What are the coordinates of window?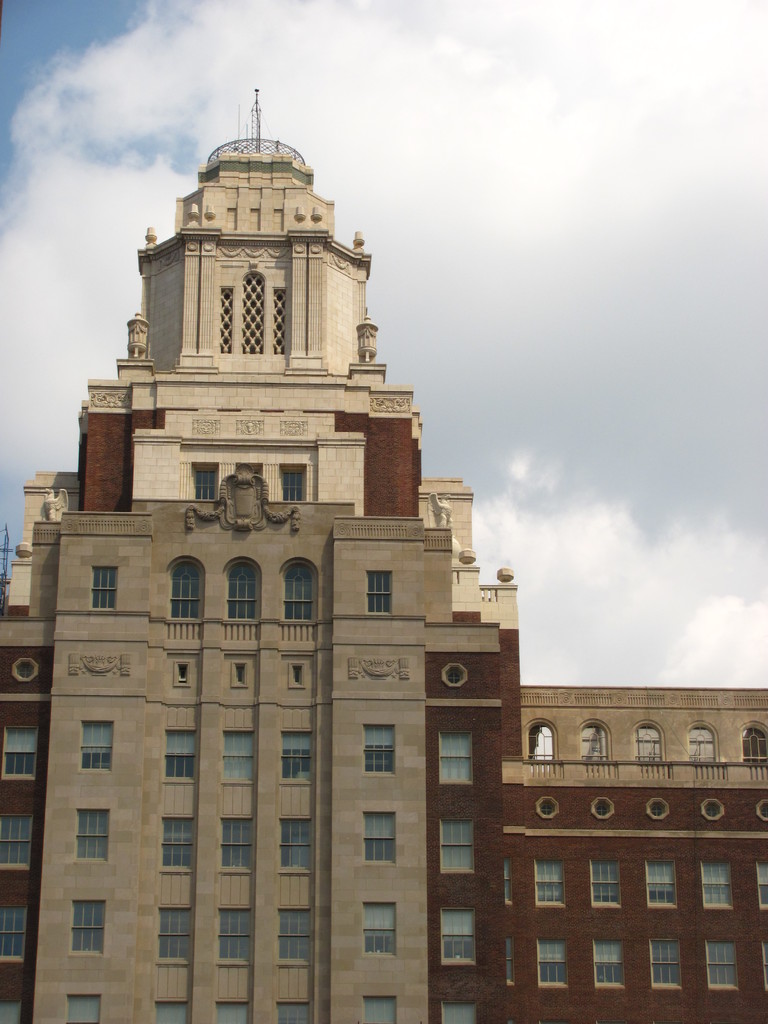
detection(746, 721, 767, 764).
